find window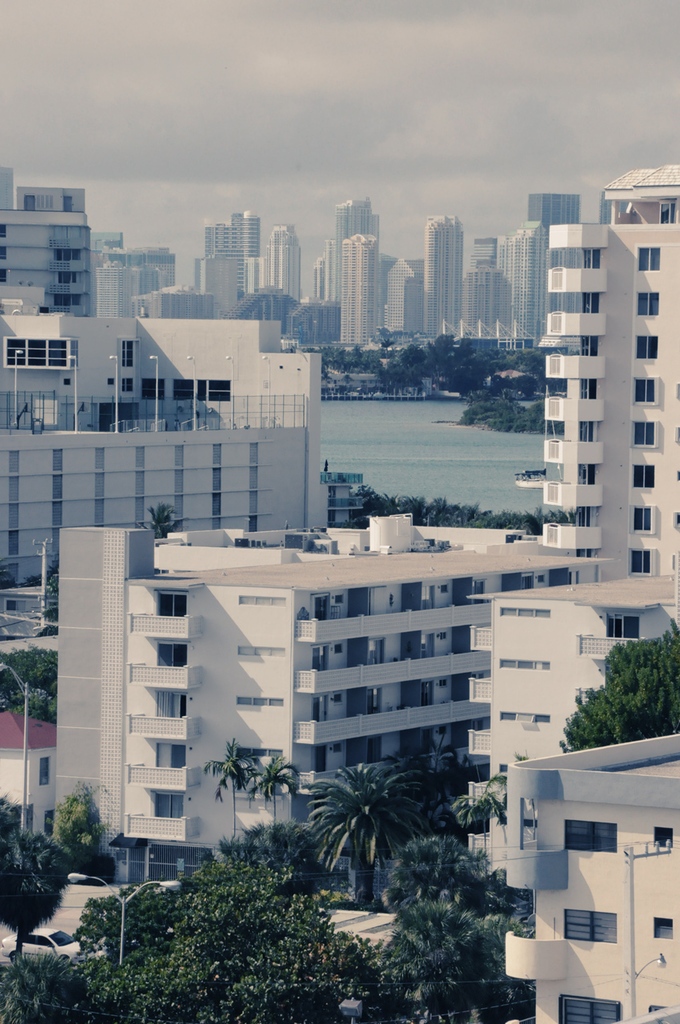
left=566, top=819, right=618, bottom=853
